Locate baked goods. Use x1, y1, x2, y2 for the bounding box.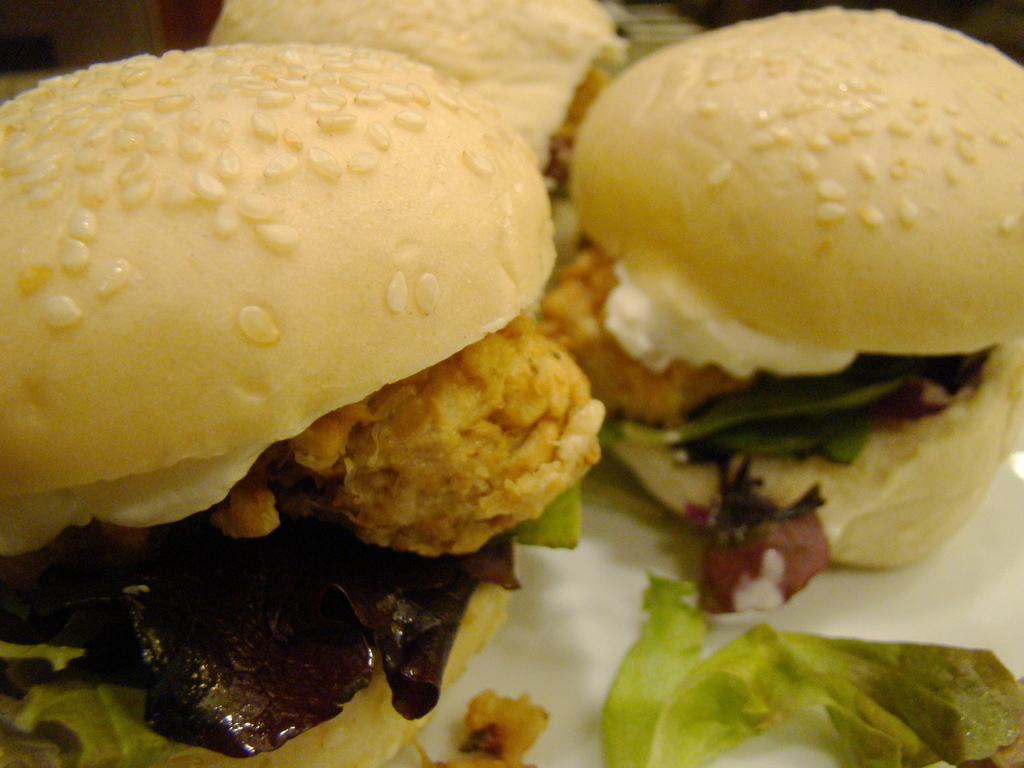
571, 1, 1023, 563.
